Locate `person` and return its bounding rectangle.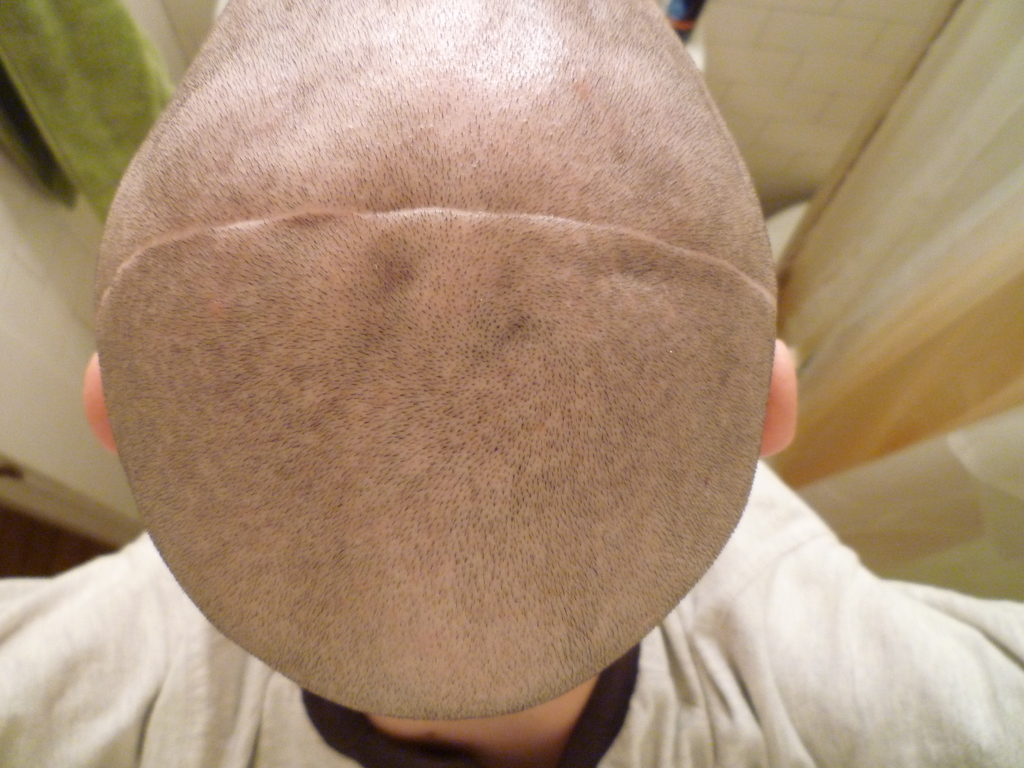
box=[29, 0, 918, 744].
